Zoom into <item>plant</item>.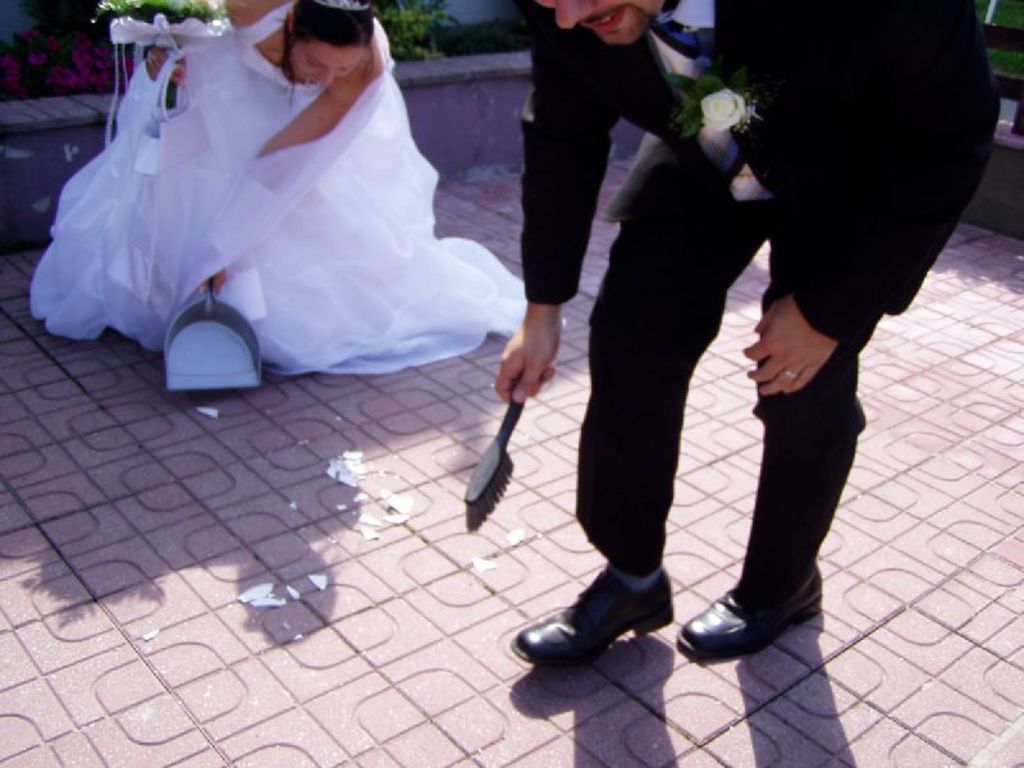
Zoom target: 0:0:225:105.
